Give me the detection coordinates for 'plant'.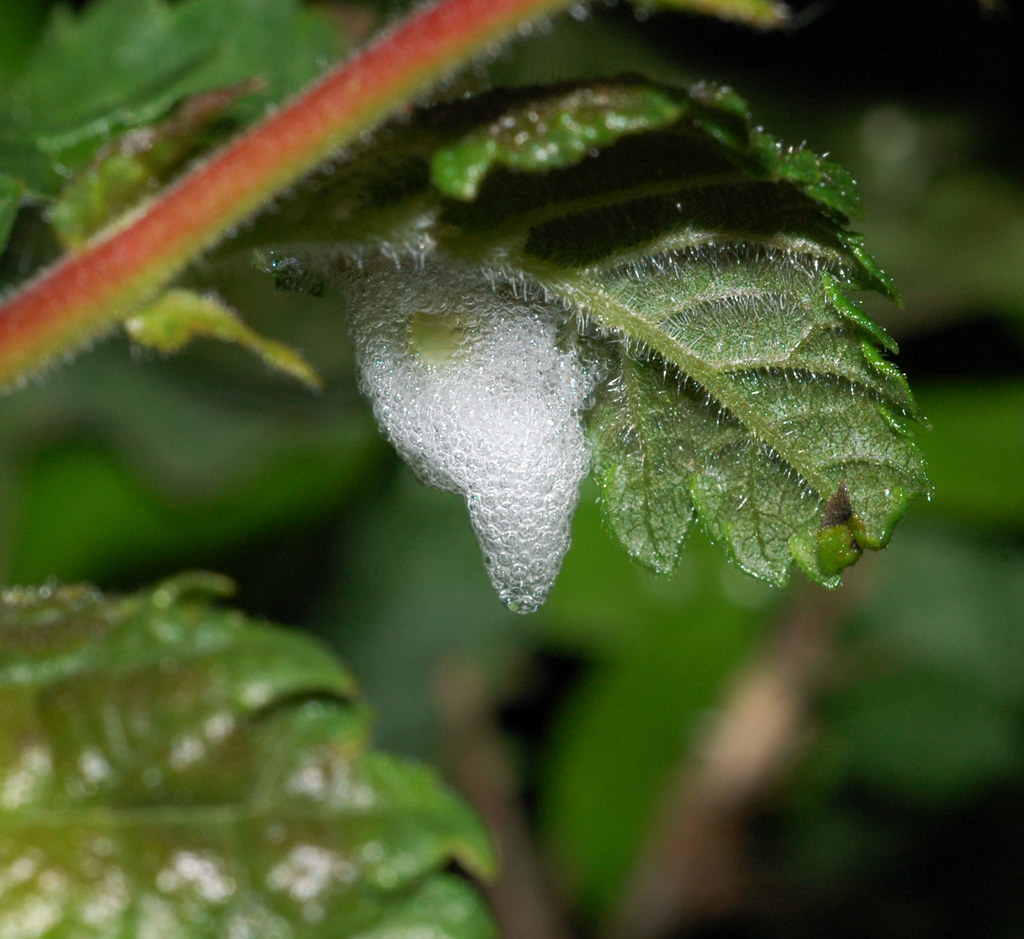
(x1=0, y1=0, x2=932, y2=938).
